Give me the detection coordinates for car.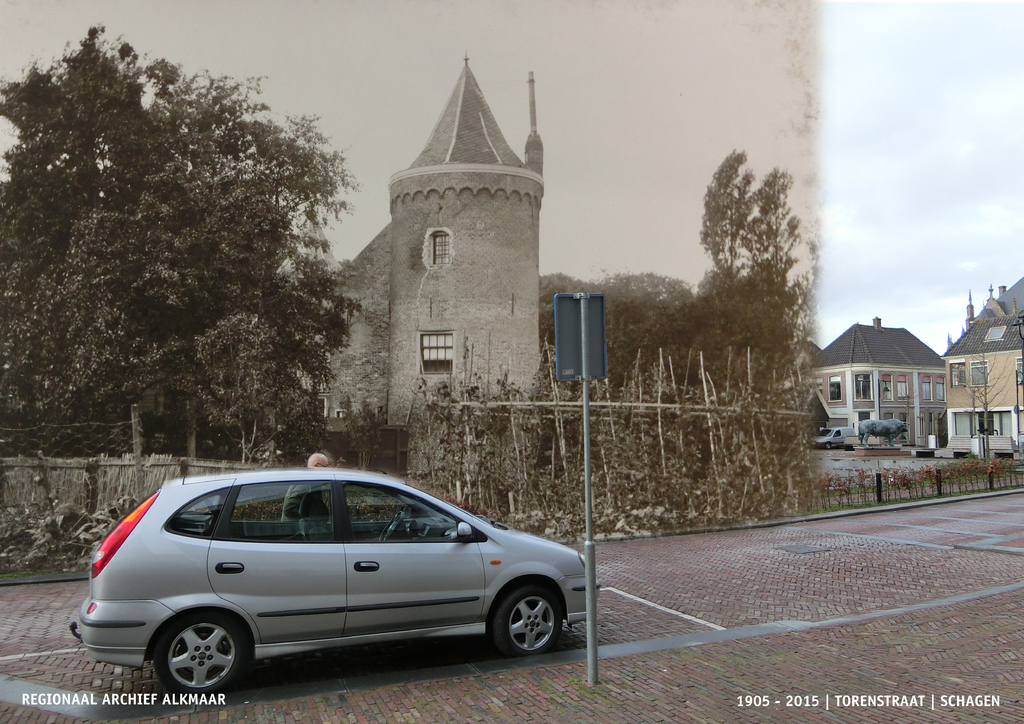
crop(810, 426, 851, 450).
